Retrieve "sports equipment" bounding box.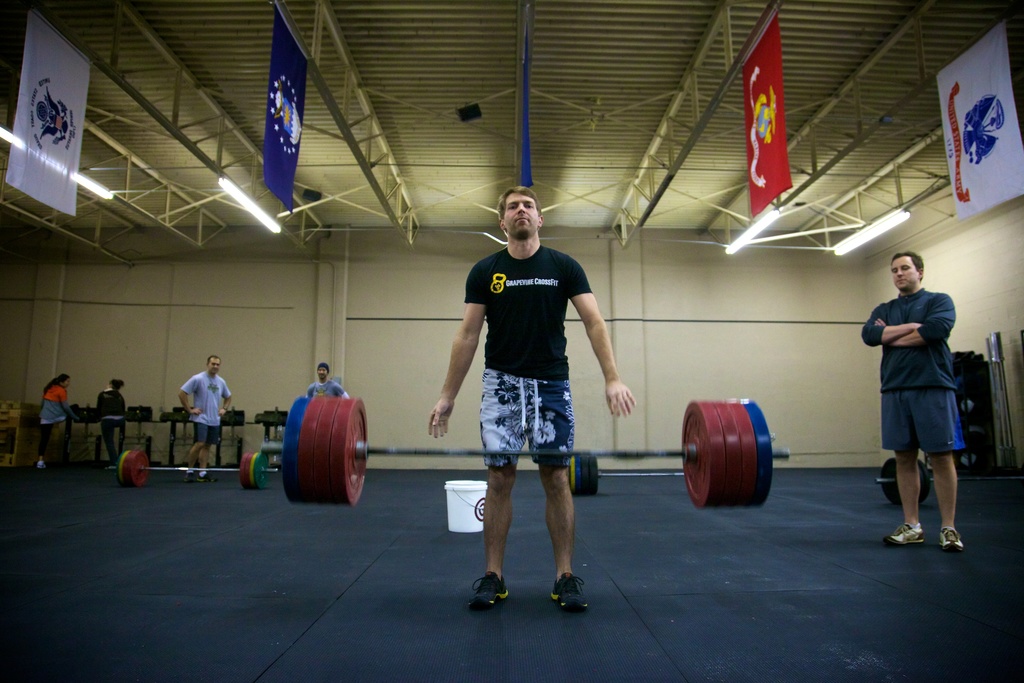
Bounding box: (x1=877, y1=456, x2=1023, y2=510).
